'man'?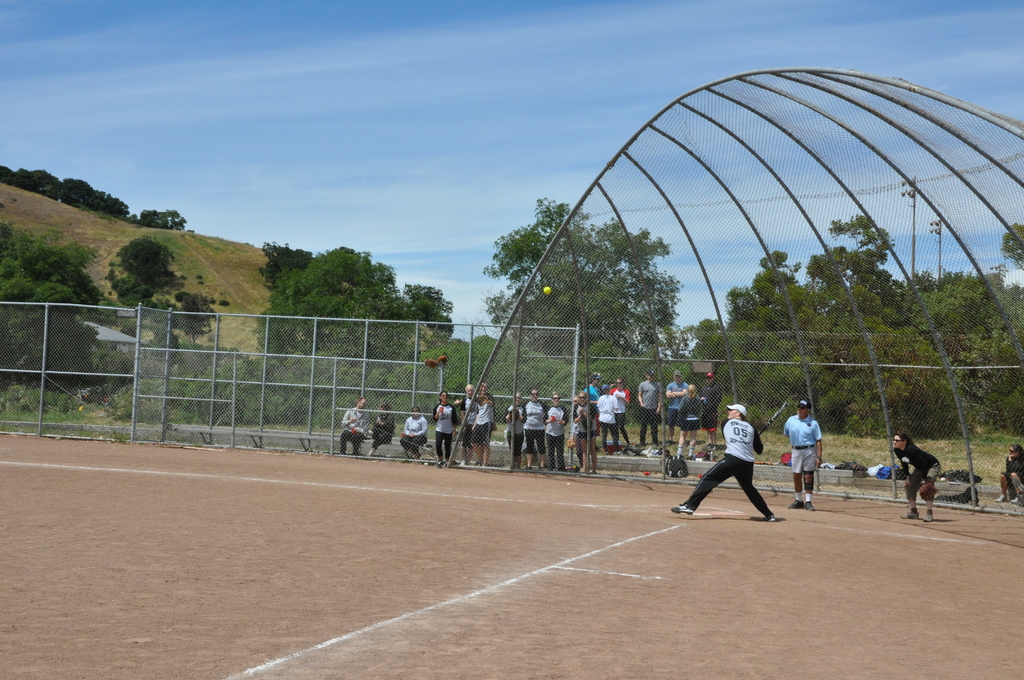
Rect(698, 370, 726, 465)
